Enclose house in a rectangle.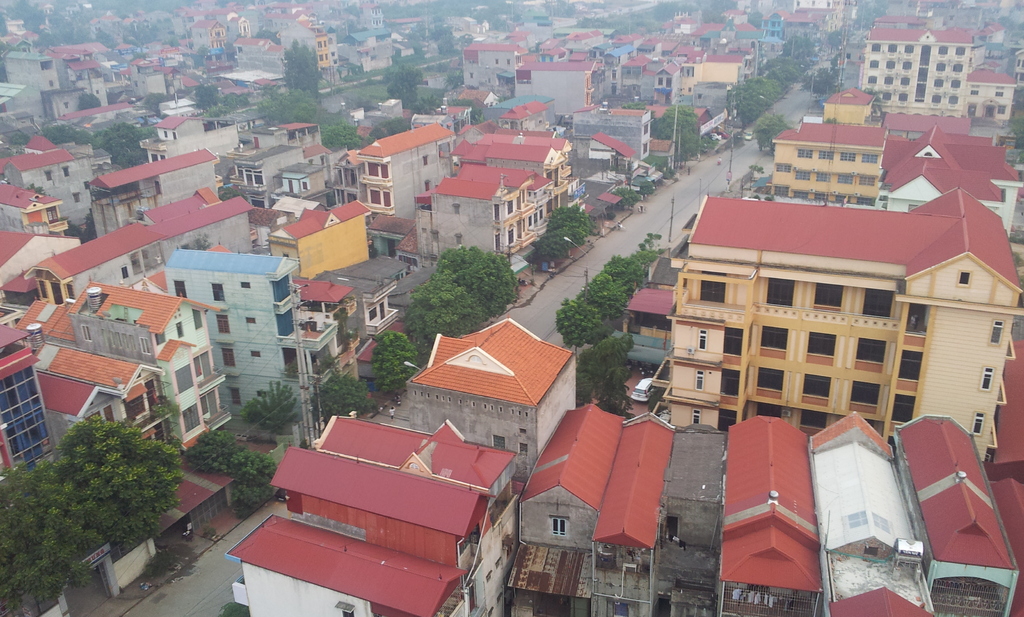
region(276, 211, 371, 269).
